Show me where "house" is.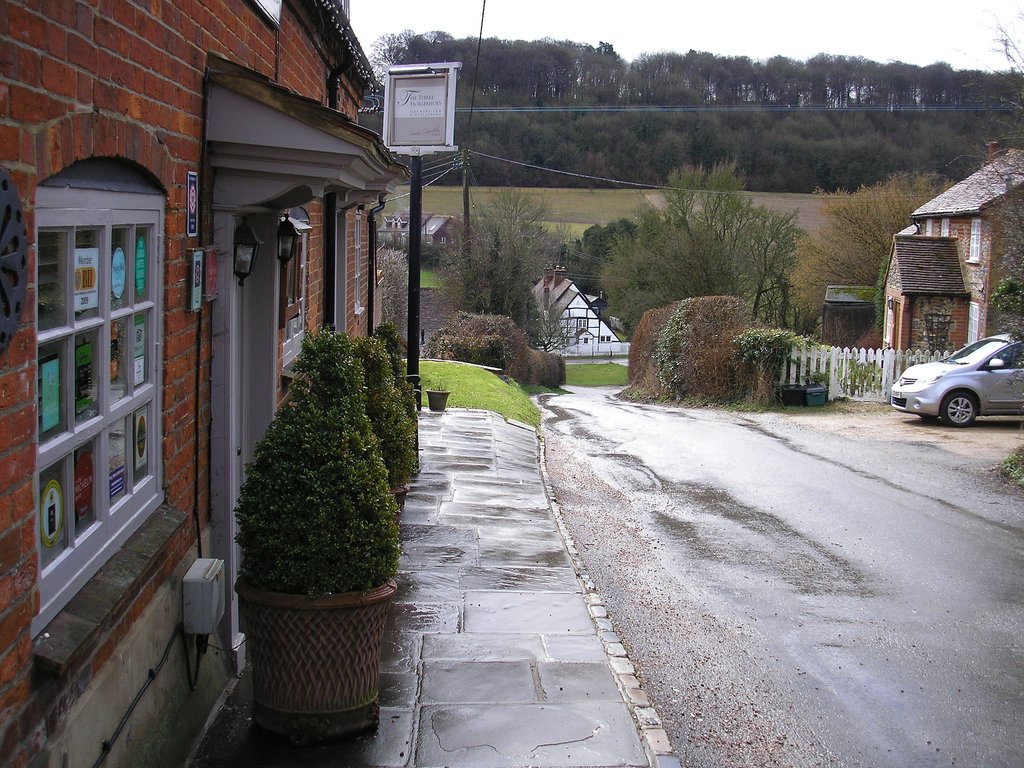
"house" is at select_region(884, 146, 1023, 332).
